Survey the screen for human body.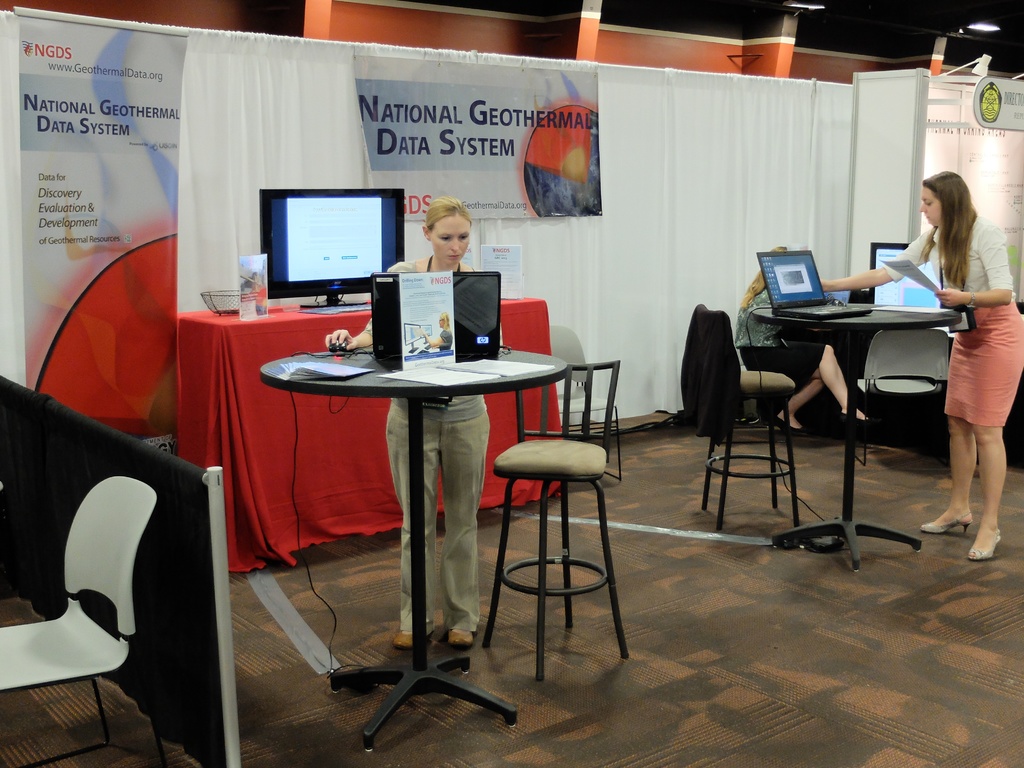
Survey found: 742:245:871:431.
